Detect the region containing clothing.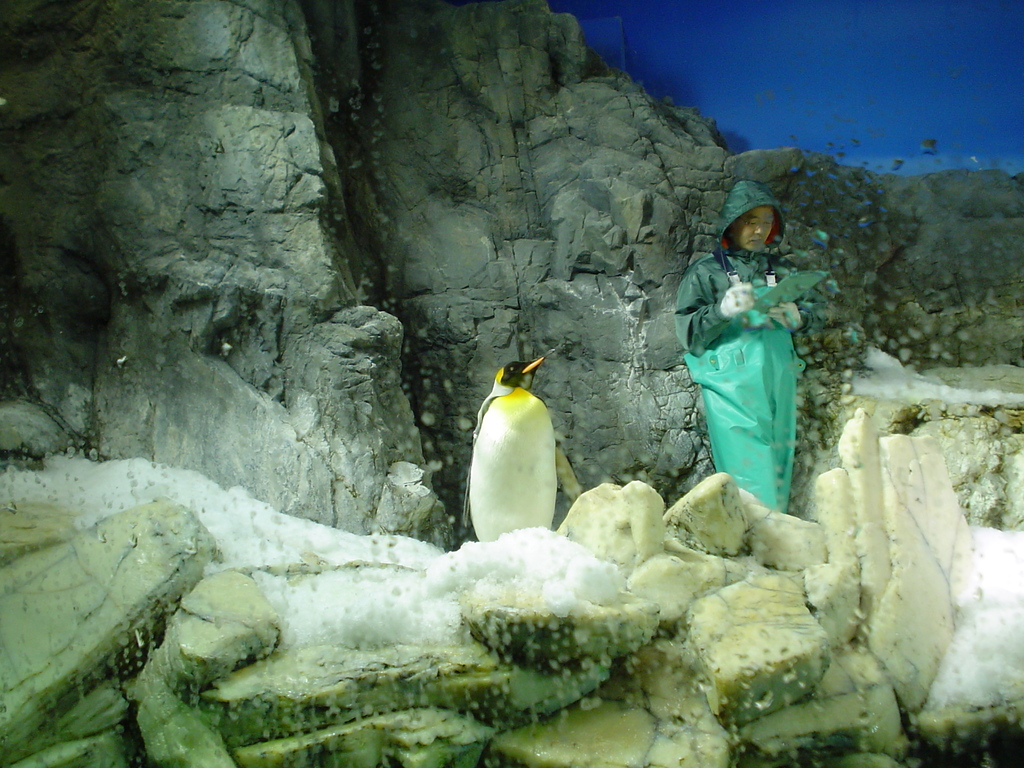
bbox(656, 234, 806, 564).
